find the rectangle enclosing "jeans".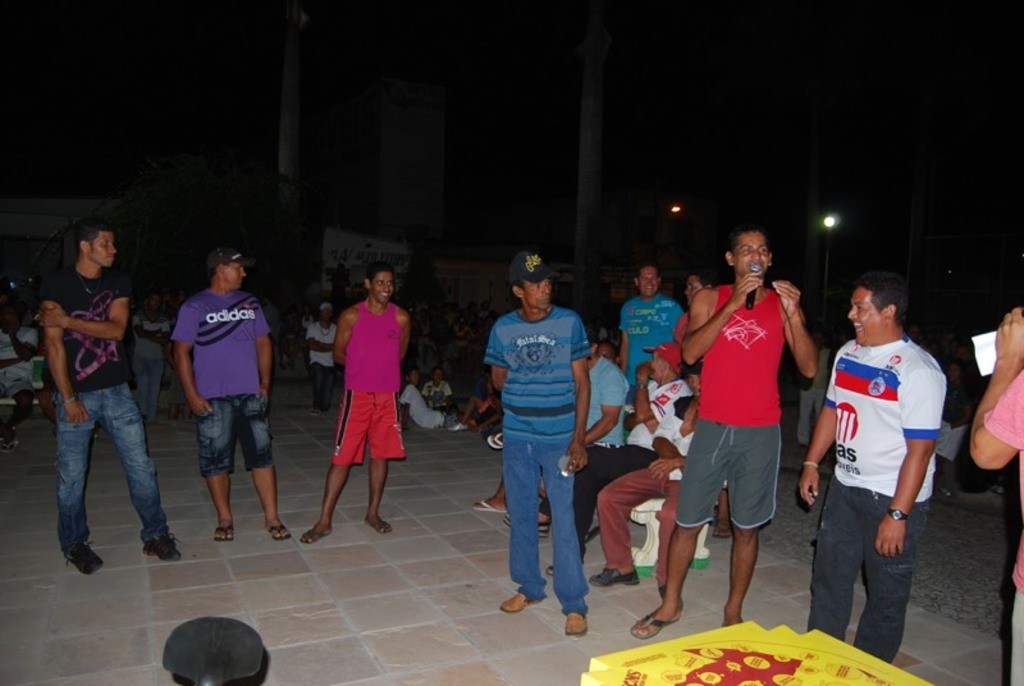
locate(502, 439, 589, 618).
